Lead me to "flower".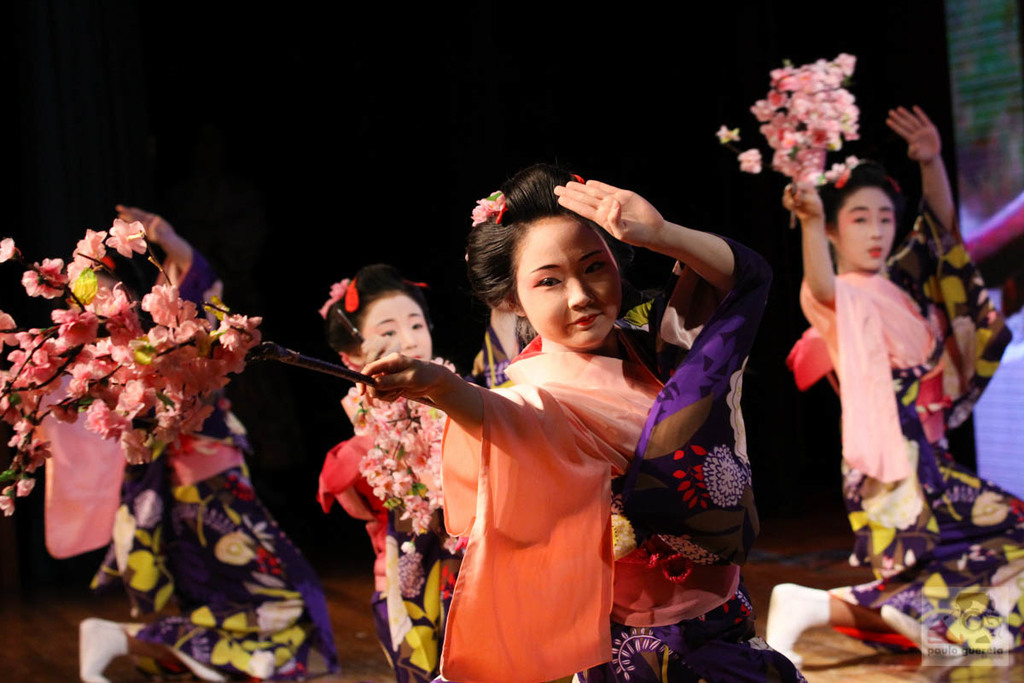
Lead to pyautogui.locateOnScreen(398, 542, 412, 557).
